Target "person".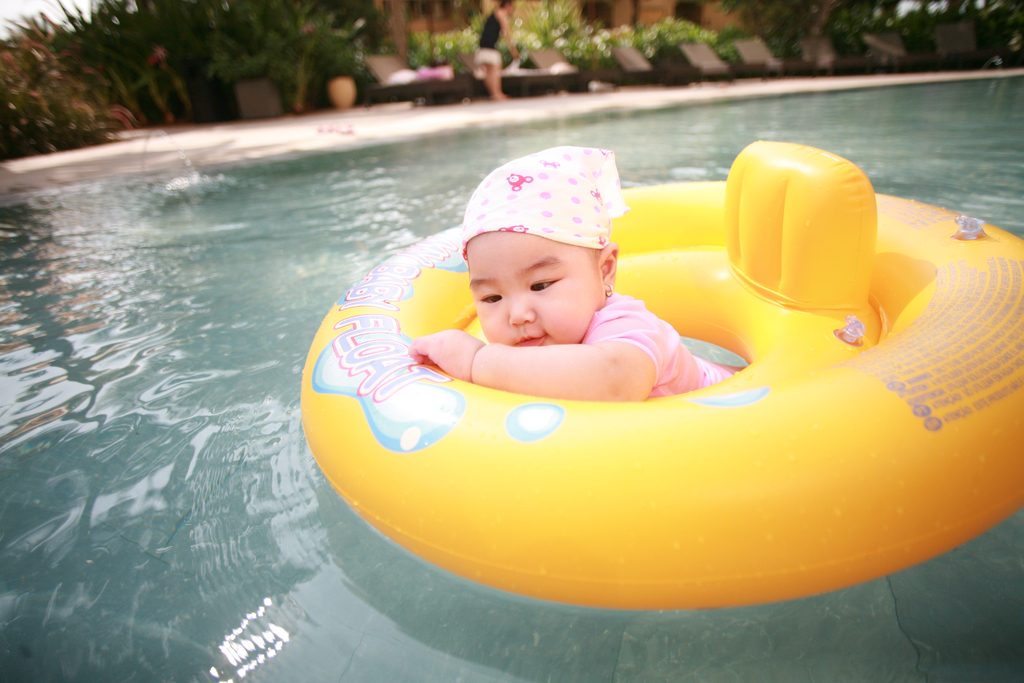
Target region: [410,147,733,402].
